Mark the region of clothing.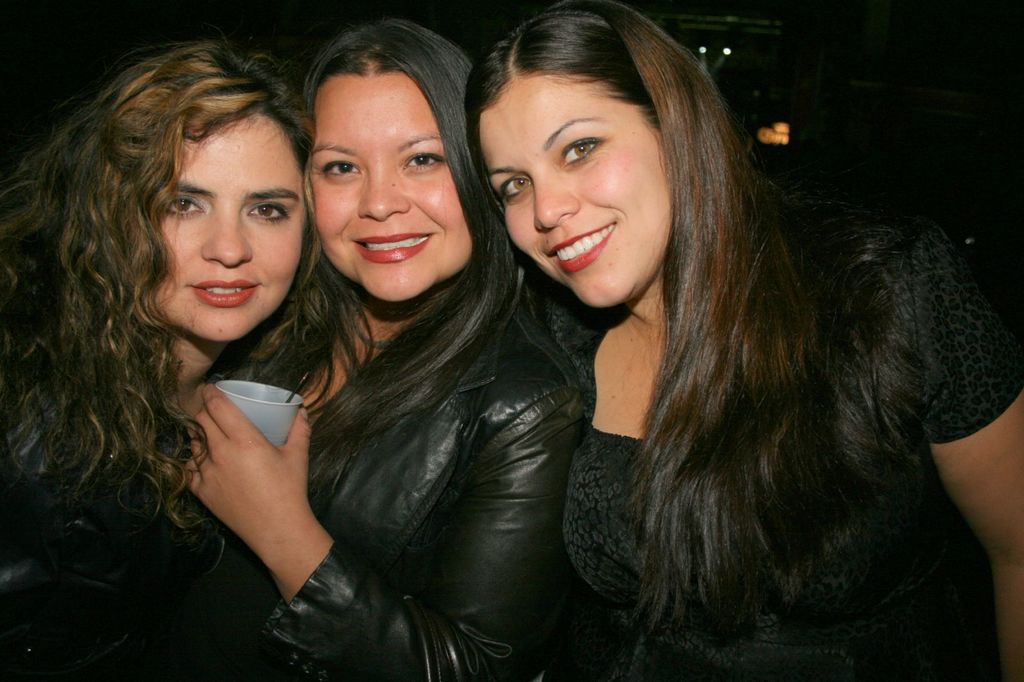
Region: [left=0, top=413, right=236, bottom=681].
